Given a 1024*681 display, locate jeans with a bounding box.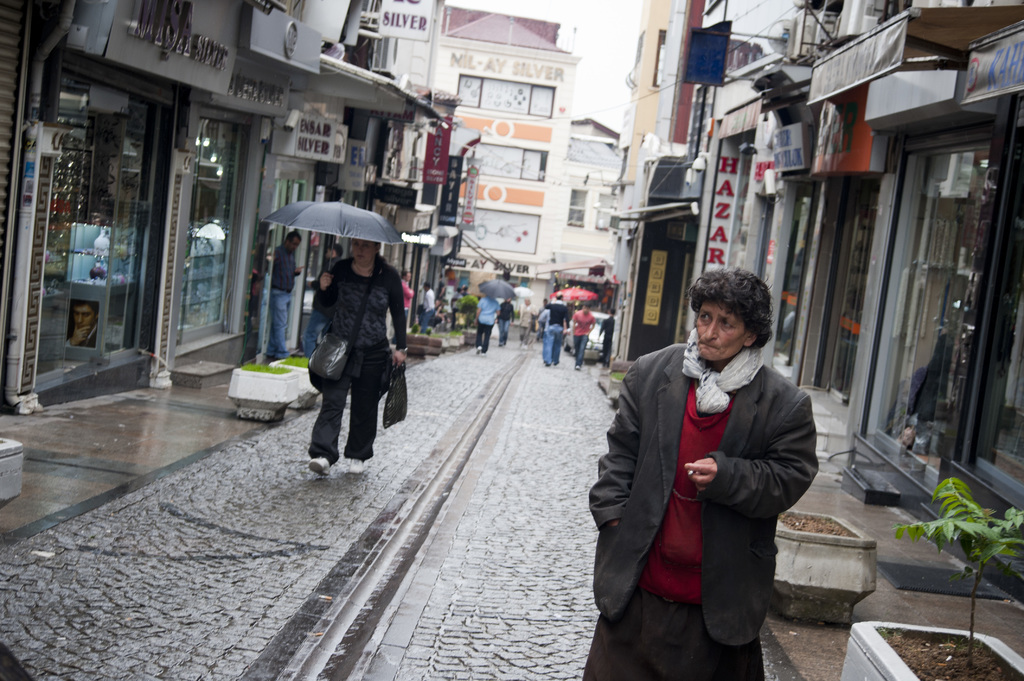
Located: 269, 290, 289, 356.
